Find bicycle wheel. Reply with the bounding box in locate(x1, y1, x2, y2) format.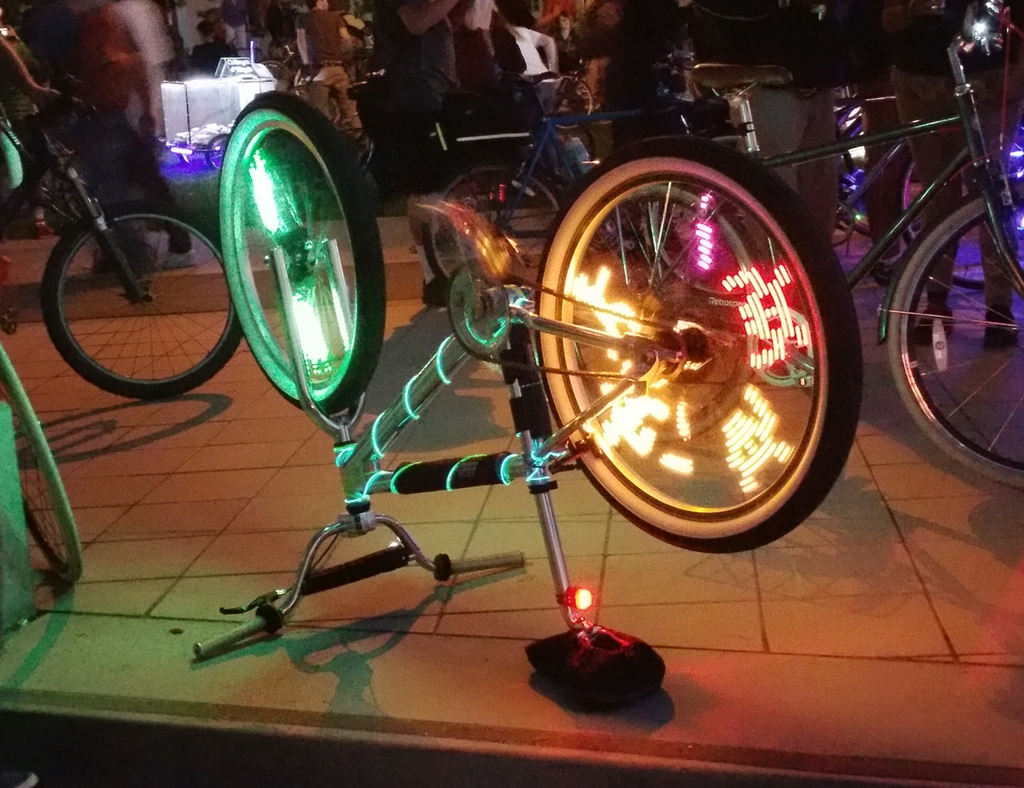
locate(29, 197, 234, 391).
